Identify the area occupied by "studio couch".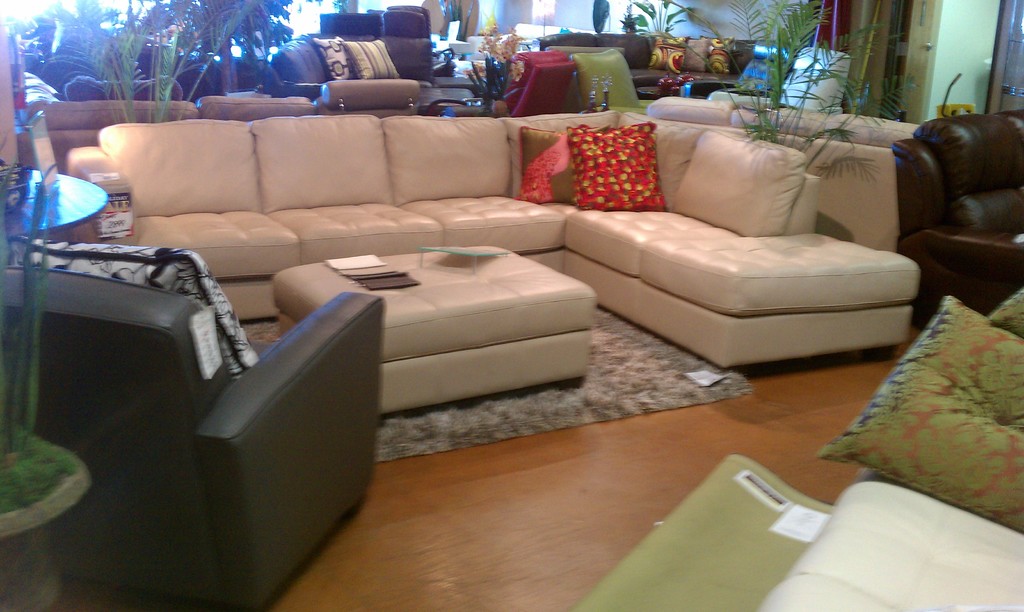
Area: Rect(55, 104, 924, 423).
